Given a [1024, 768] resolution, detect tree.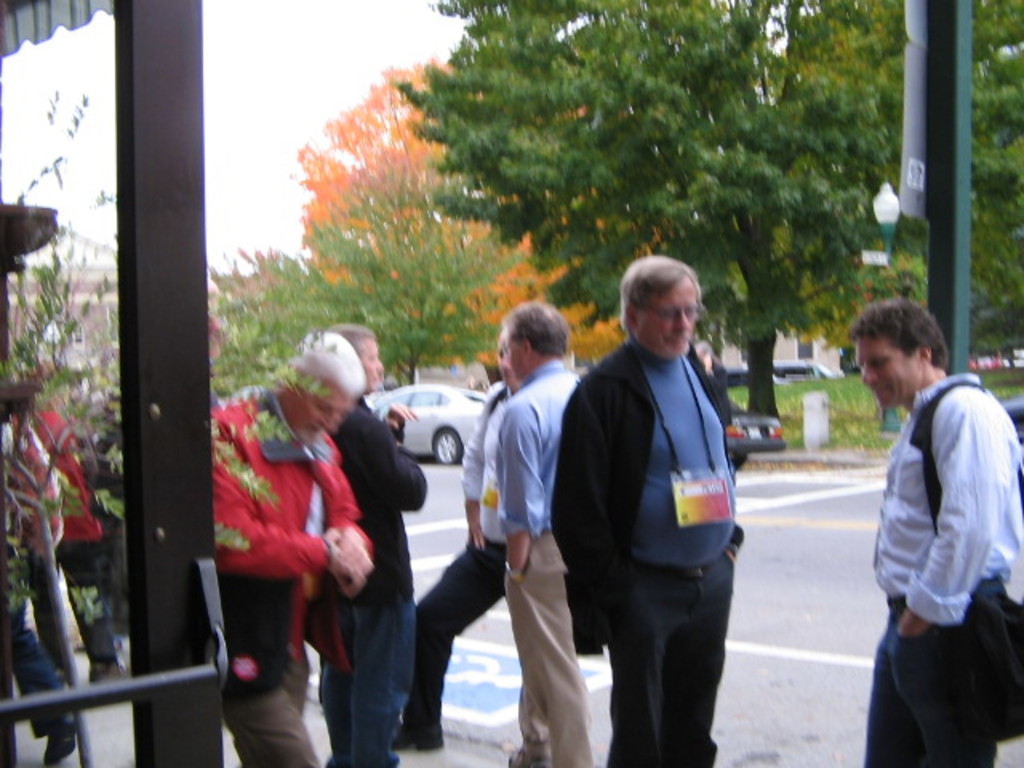
206 206 520 400.
